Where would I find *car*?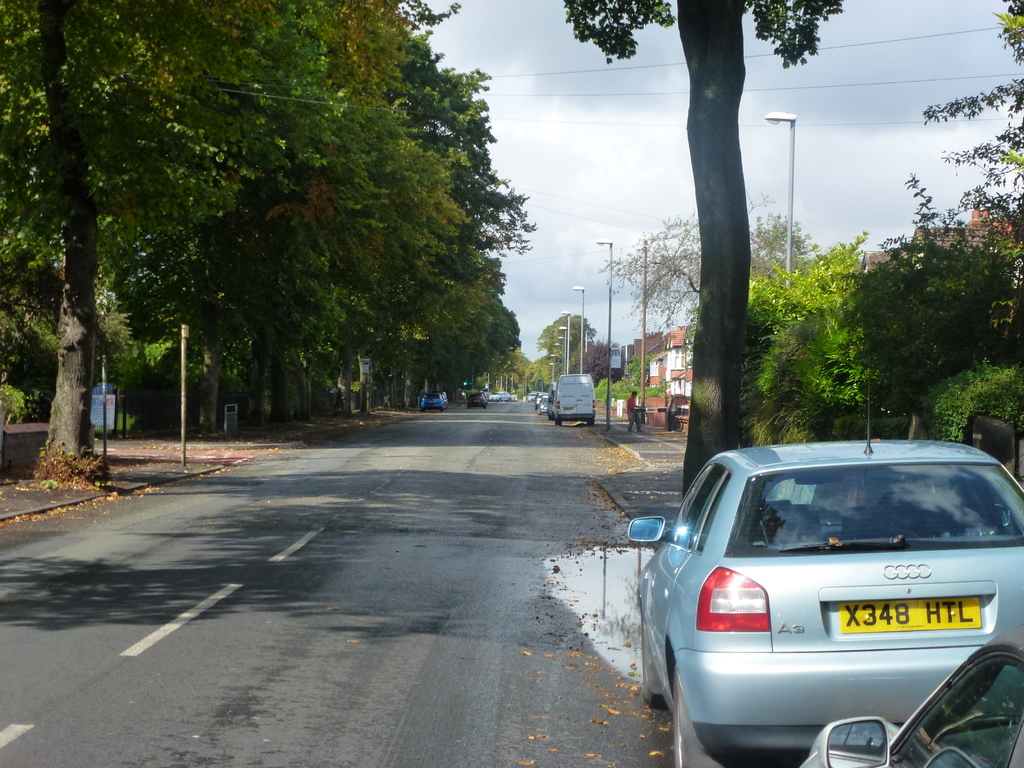
At 627 403 1023 767.
